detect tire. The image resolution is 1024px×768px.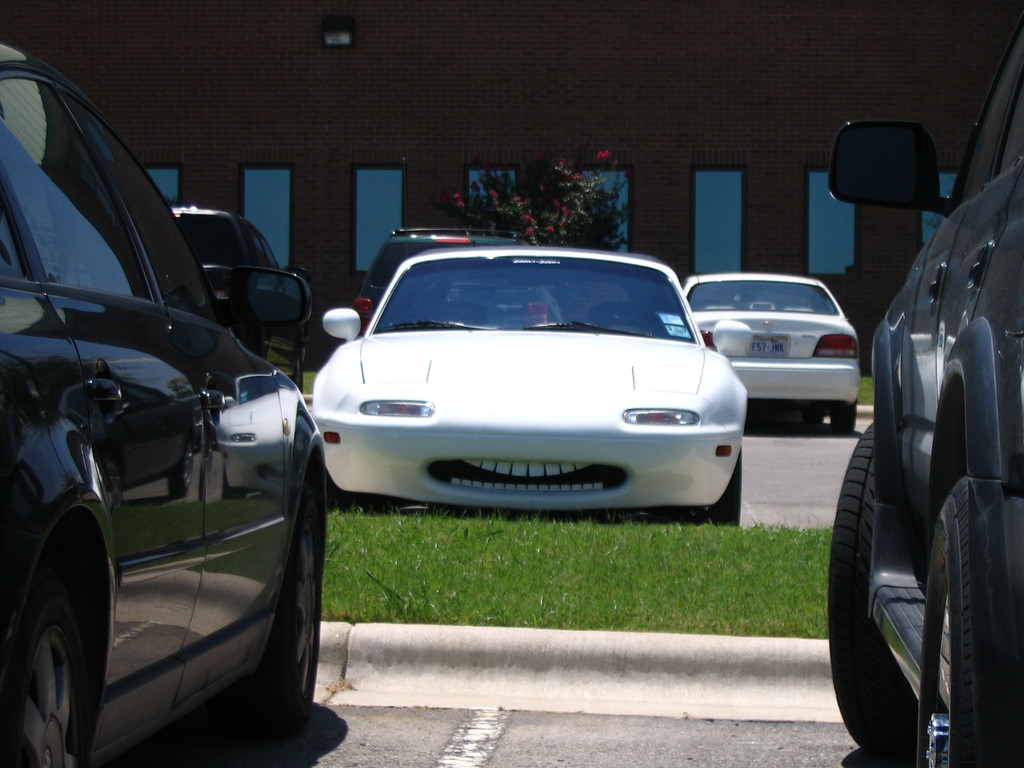
detection(228, 484, 324, 729).
